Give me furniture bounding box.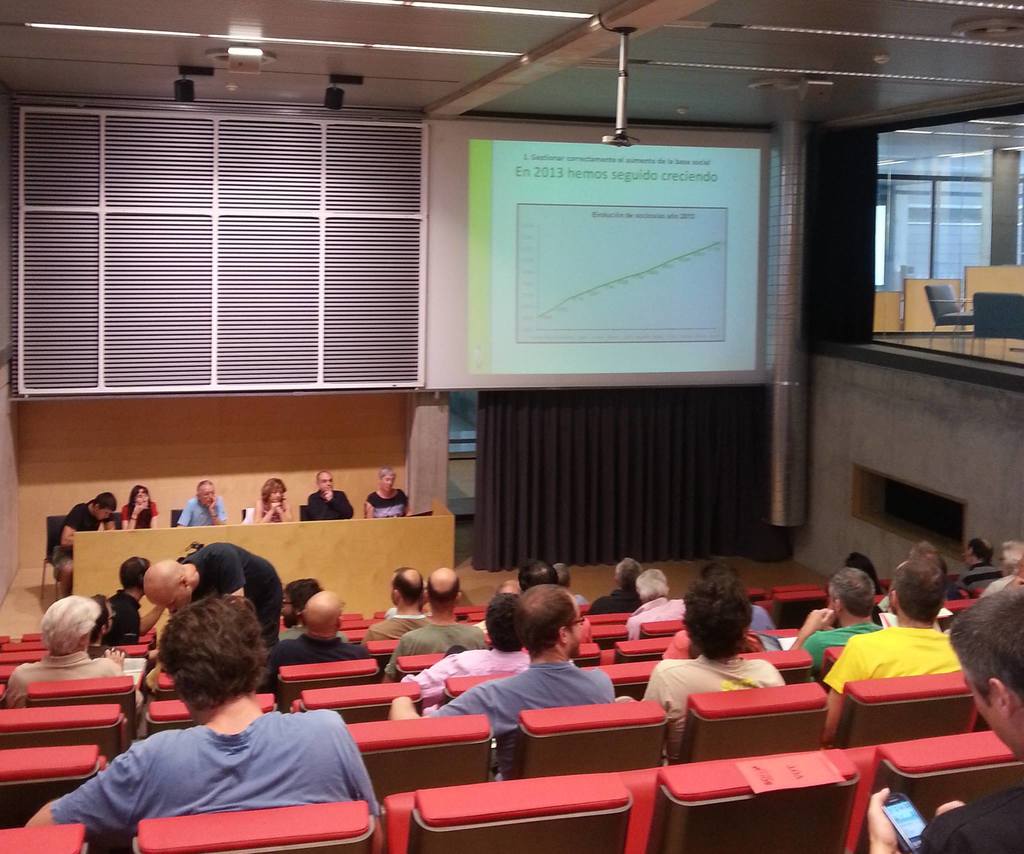
region(922, 280, 974, 354).
